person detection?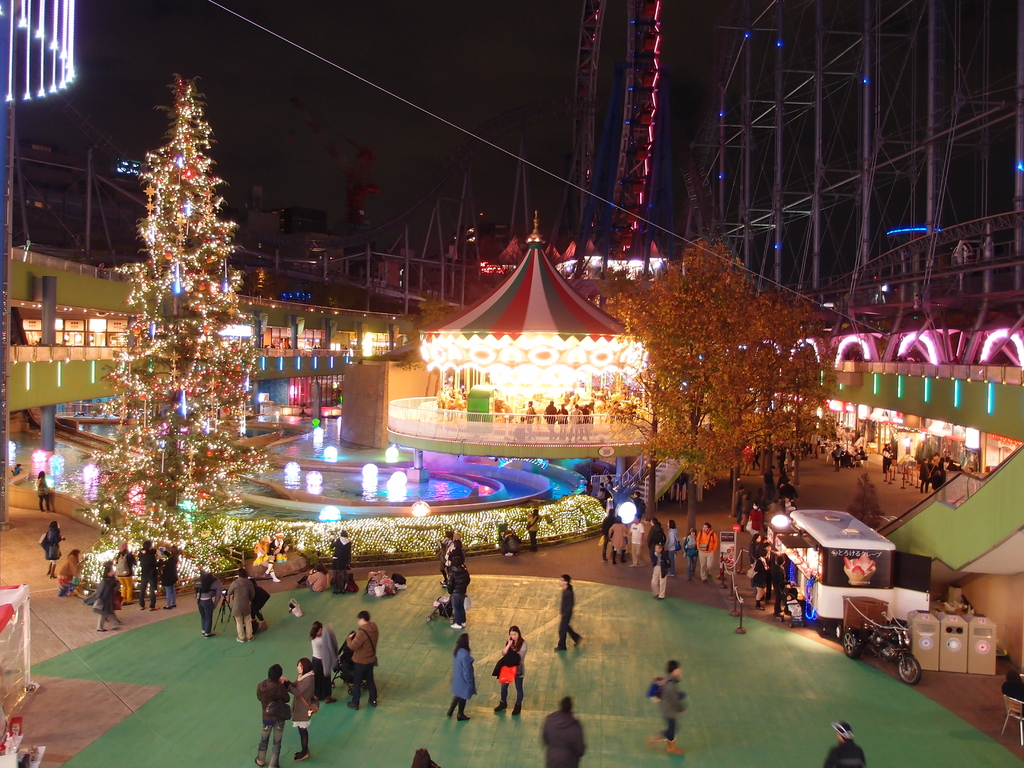
rect(626, 514, 648, 568)
